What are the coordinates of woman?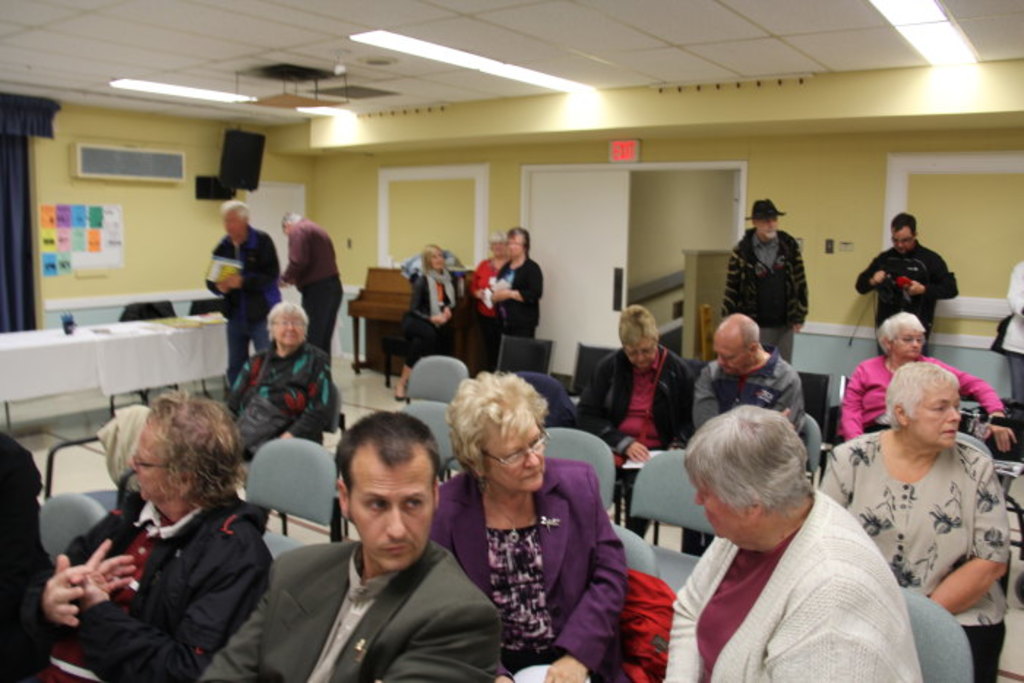
<region>395, 241, 455, 398</region>.
